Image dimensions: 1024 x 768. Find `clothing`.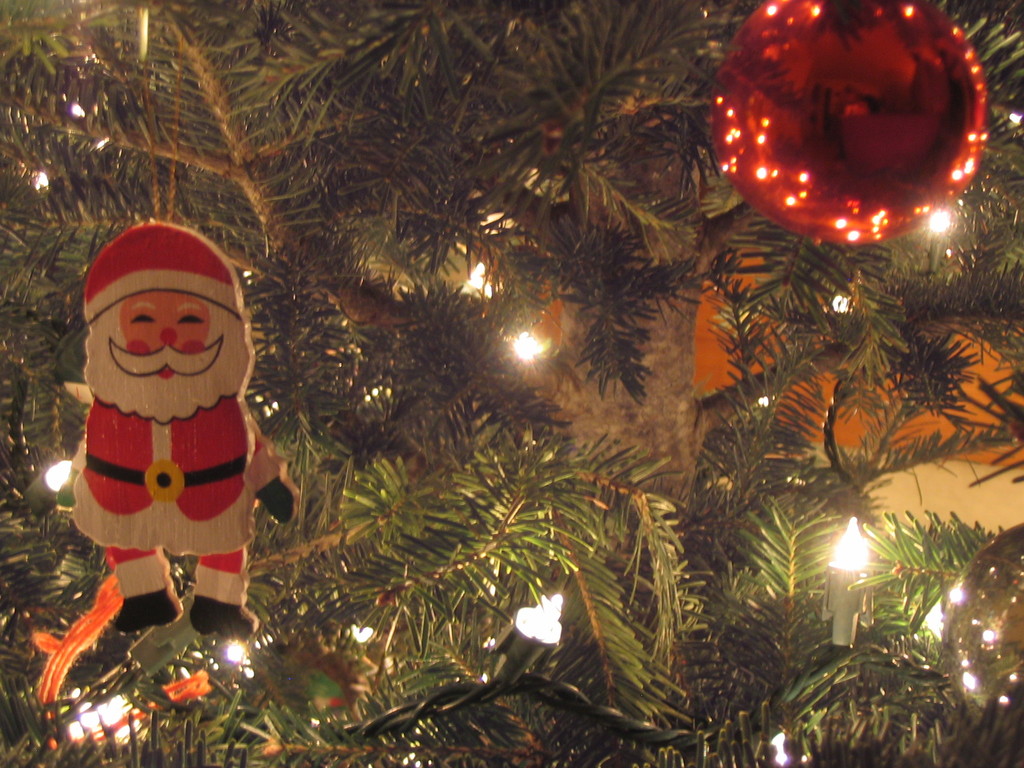
[59,223,275,659].
